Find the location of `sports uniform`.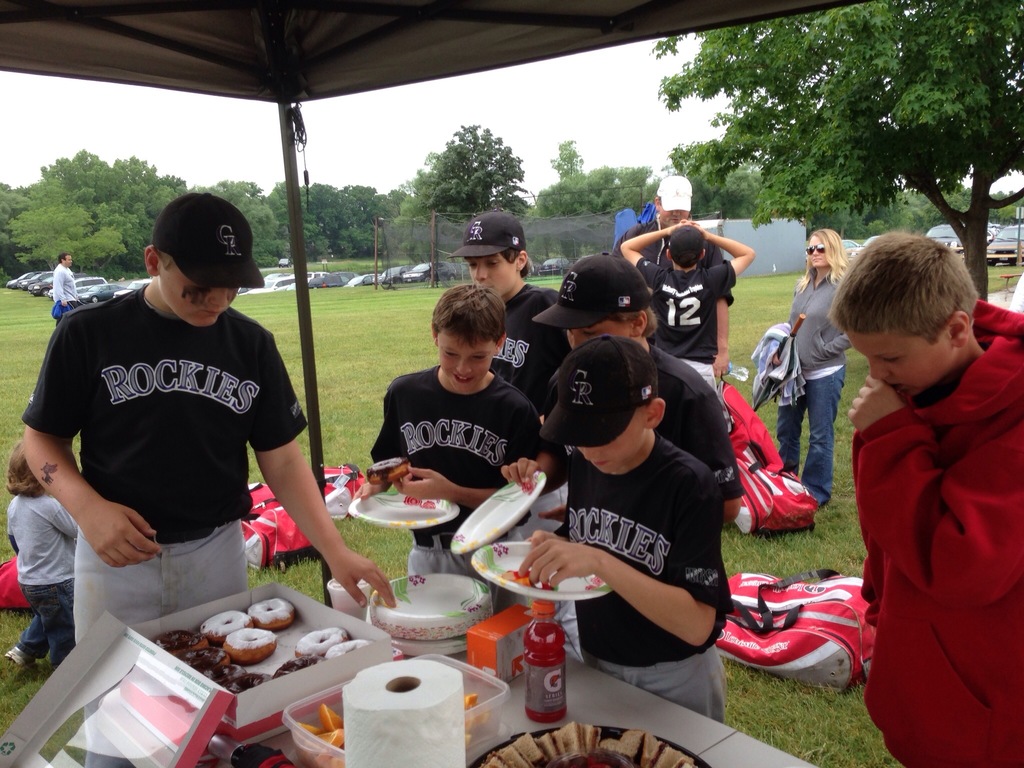
Location: {"x1": 370, "y1": 371, "x2": 546, "y2": 622}.
